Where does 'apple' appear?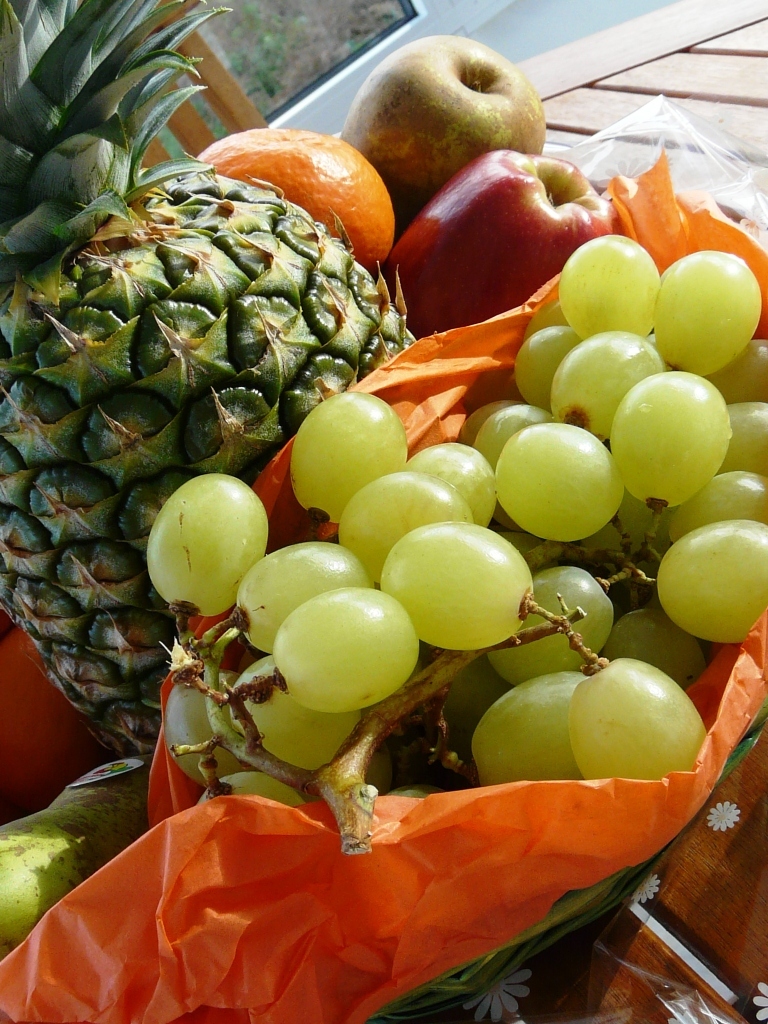
Appears at <bbox>341, 36, 562, 187</bbox>.
